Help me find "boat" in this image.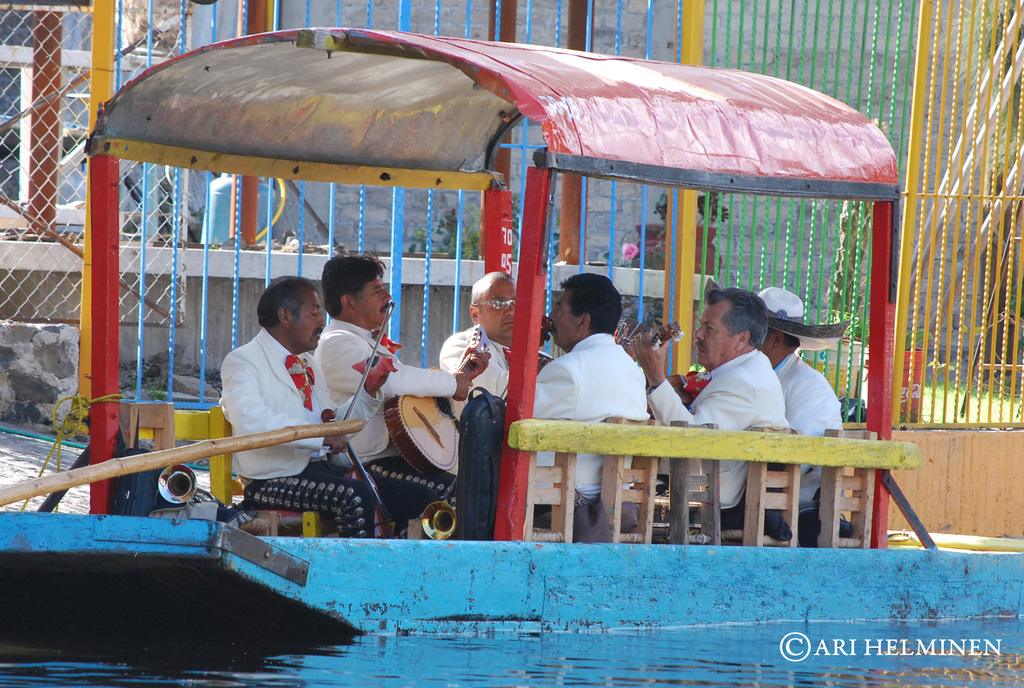
Found it: <box>39,1,976,623</box>.
